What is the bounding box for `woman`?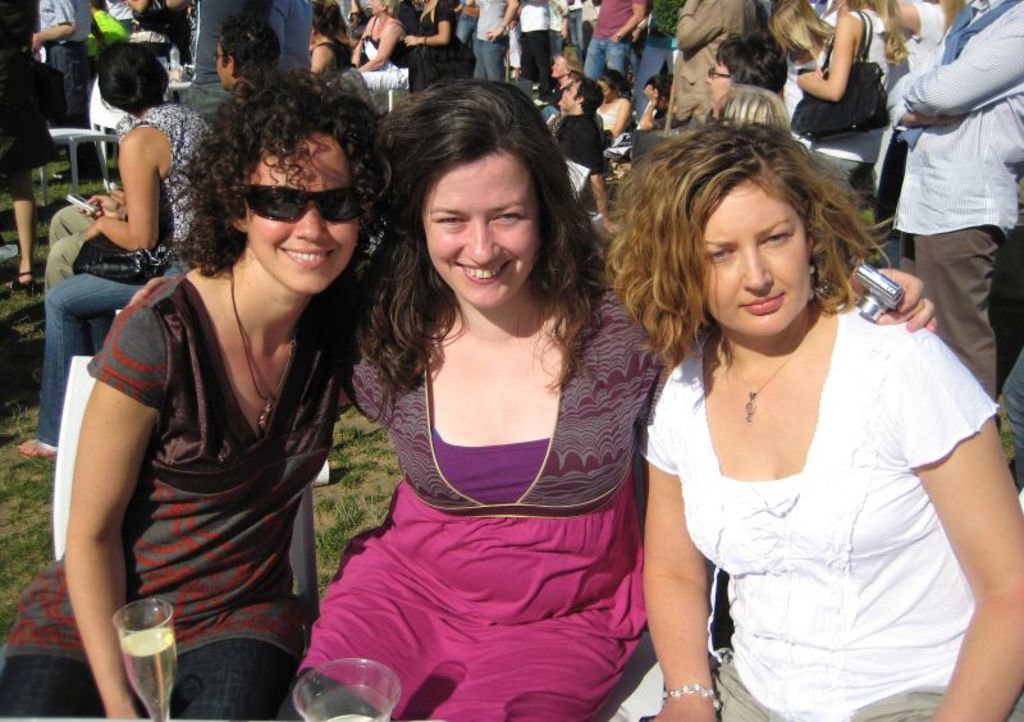
select_region(4, 56, 385, 721).
